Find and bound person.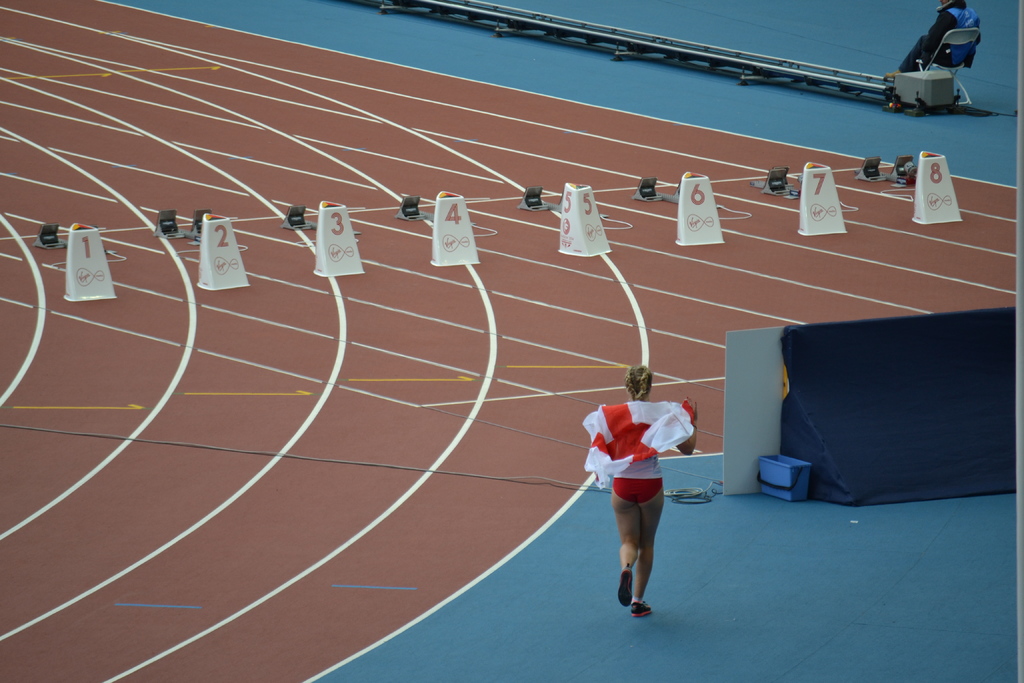
Bound: [591, 358, 694, 626].
